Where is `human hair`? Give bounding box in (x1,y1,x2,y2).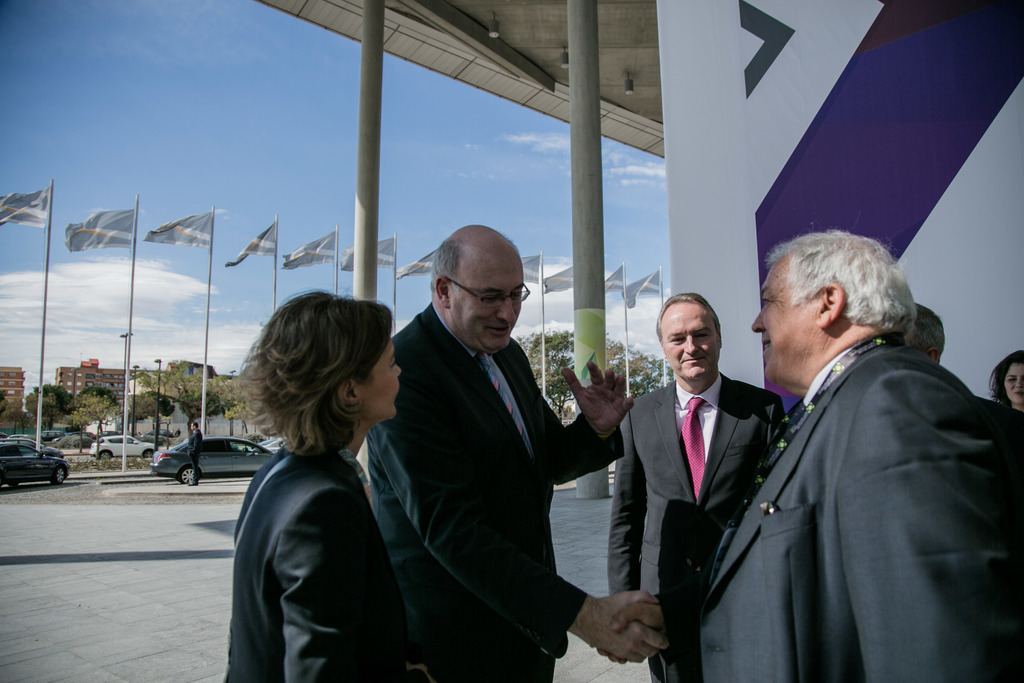
(756,236,920,348).
